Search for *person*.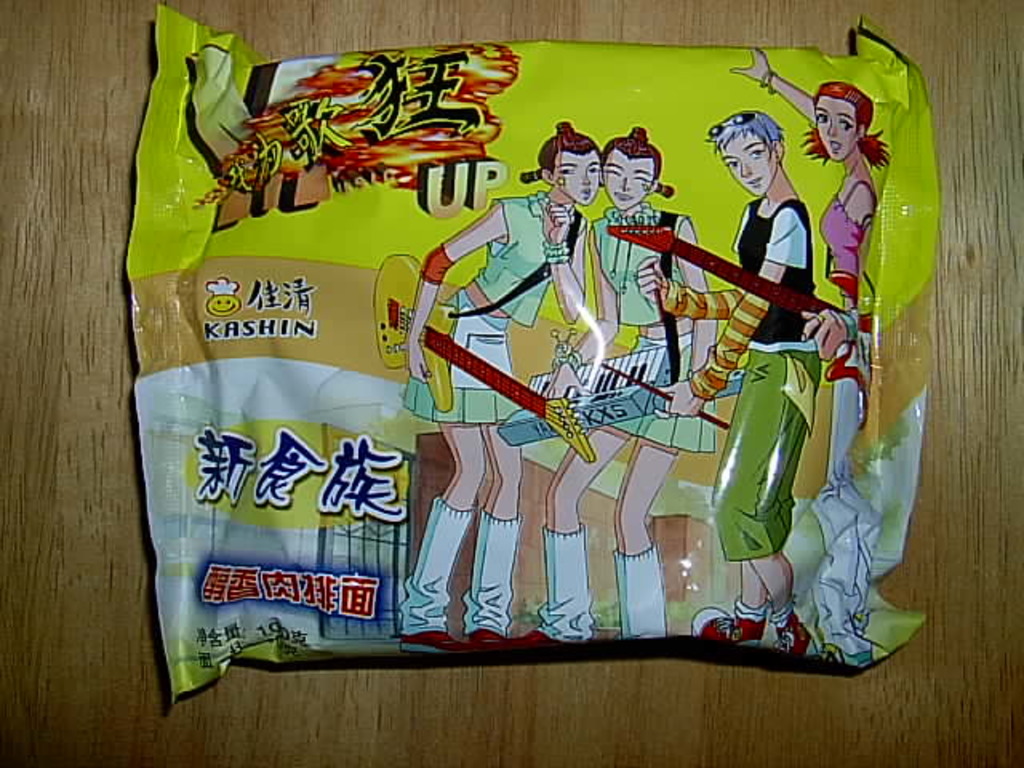
Found at crop(504, 122, 720, 643).
